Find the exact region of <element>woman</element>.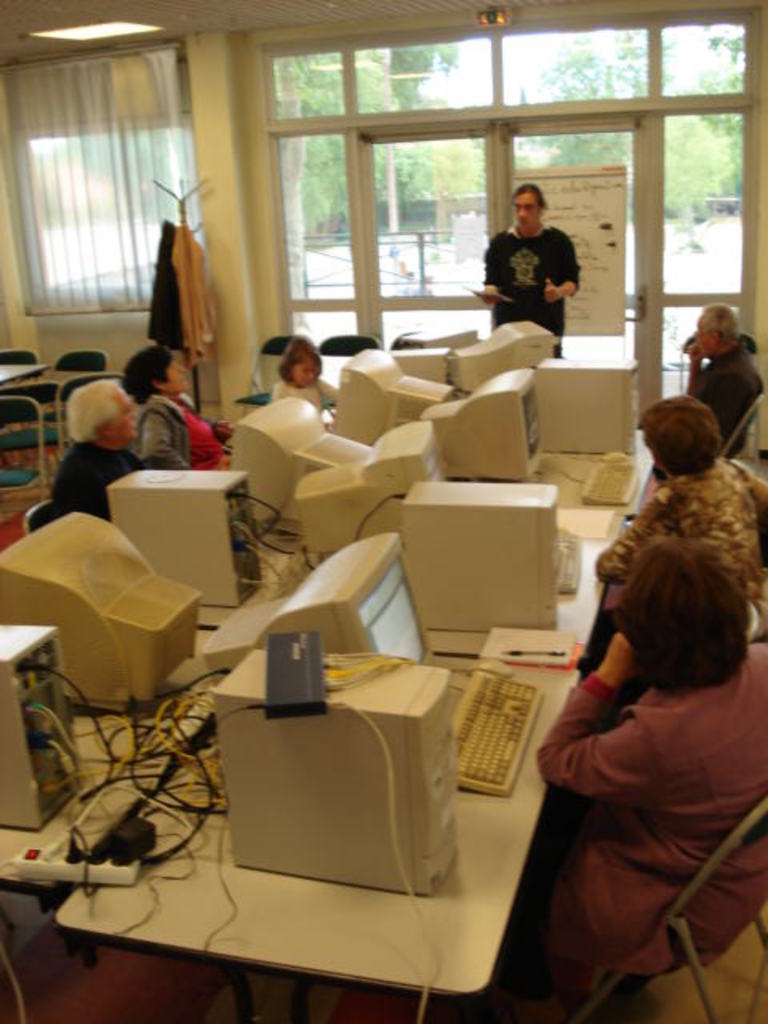
Exact region: bbox=[120, 344, 248, 488].
